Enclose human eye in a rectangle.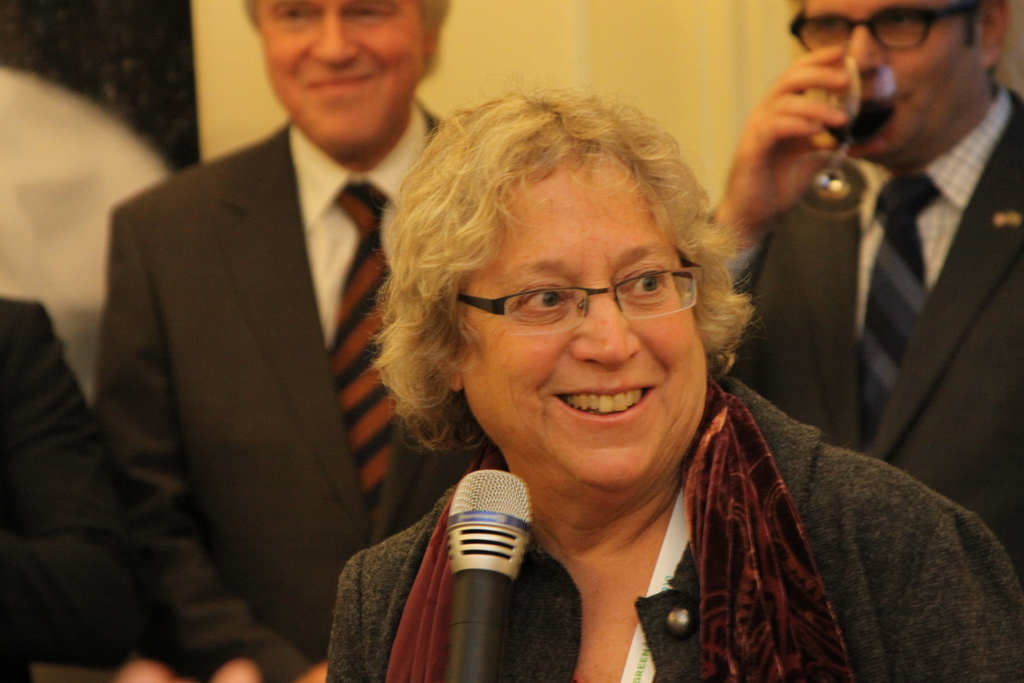
(277, 3, 314, 27).
